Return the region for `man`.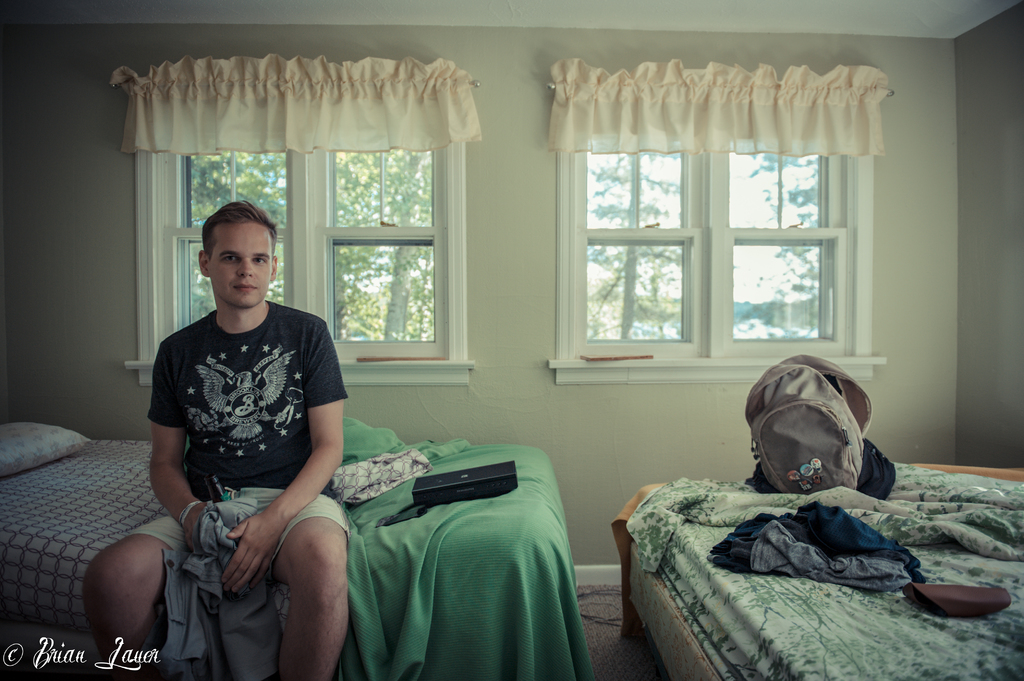
122, 195, 374, 653.
